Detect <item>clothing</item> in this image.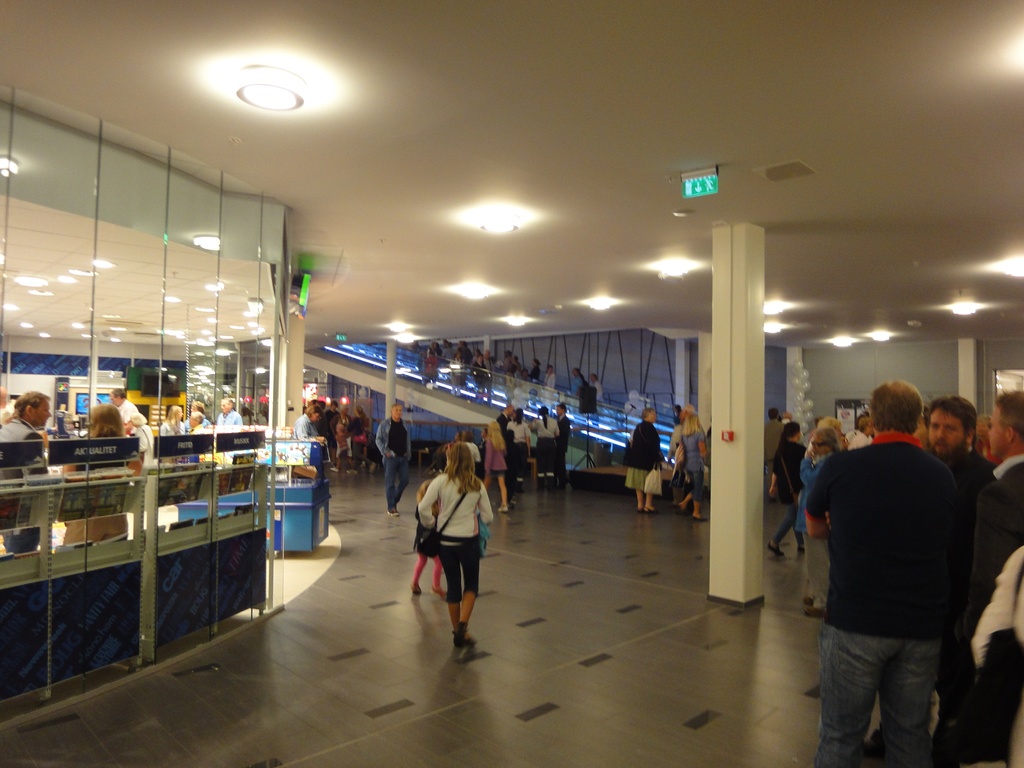
Detection: bbox=[797, 395, 973, 743].
